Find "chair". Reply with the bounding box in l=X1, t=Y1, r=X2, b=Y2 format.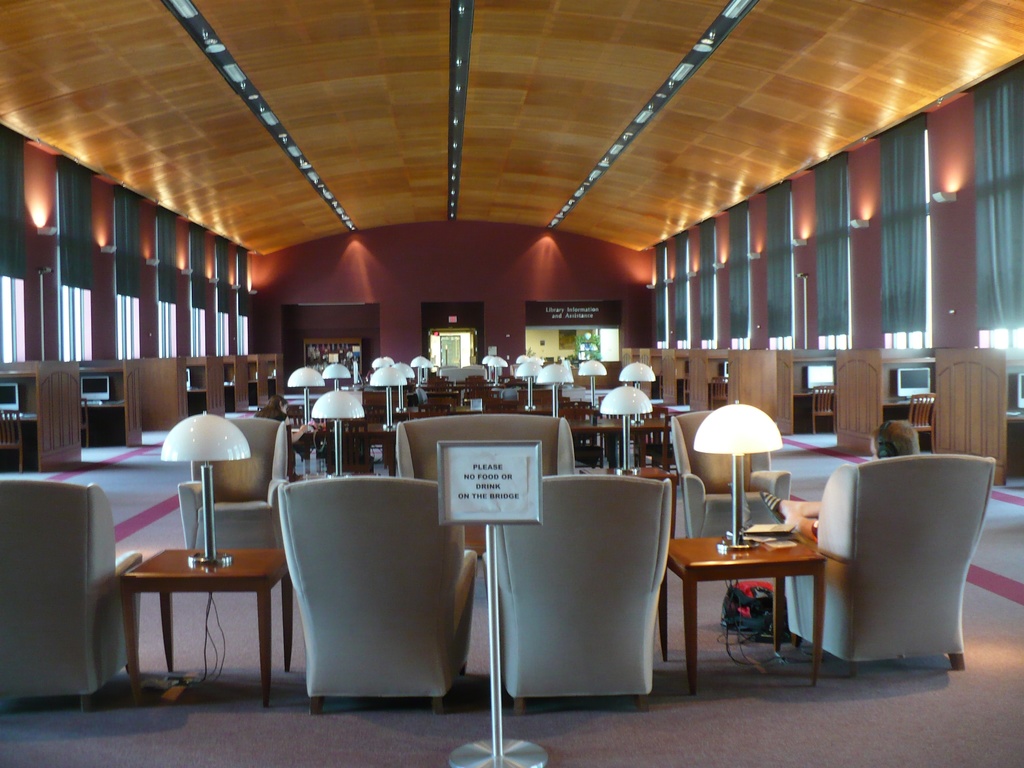
l=80, t=398, r=102, b=450.
